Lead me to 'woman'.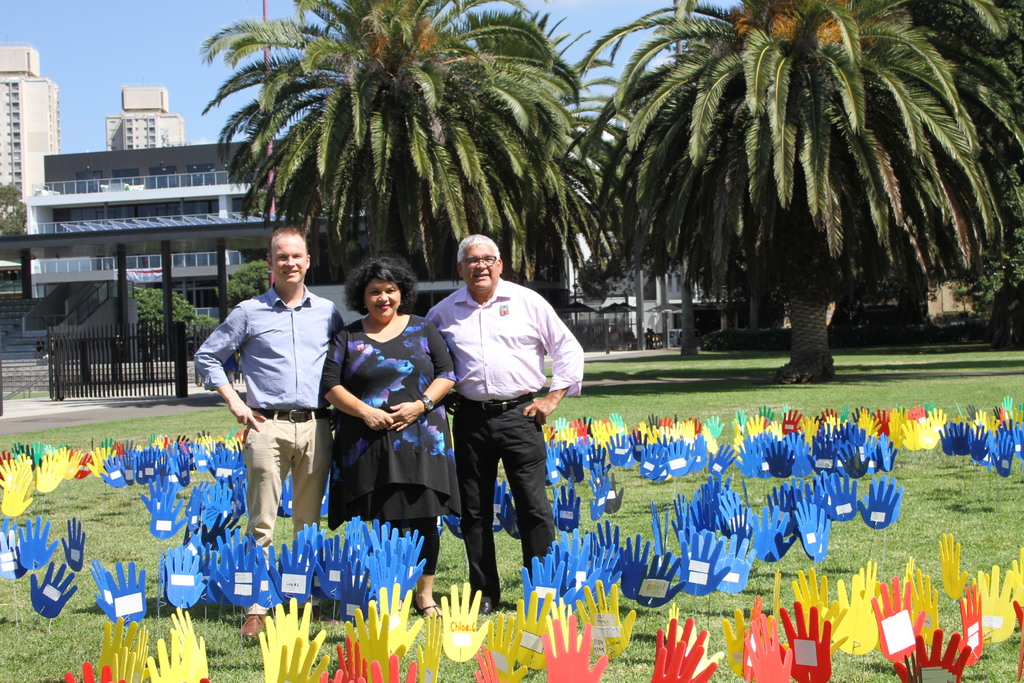
Lead to <box>321,263,446,575</box>.
